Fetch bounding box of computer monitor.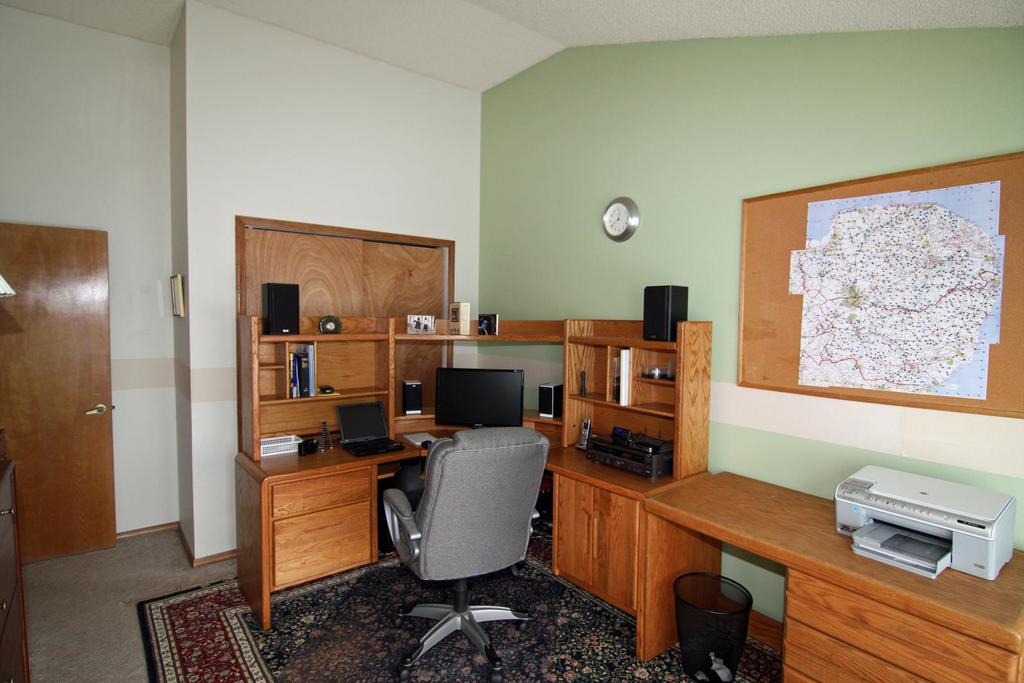
Bbox: [x1=438, y1=369, x2=523, y2=422].
